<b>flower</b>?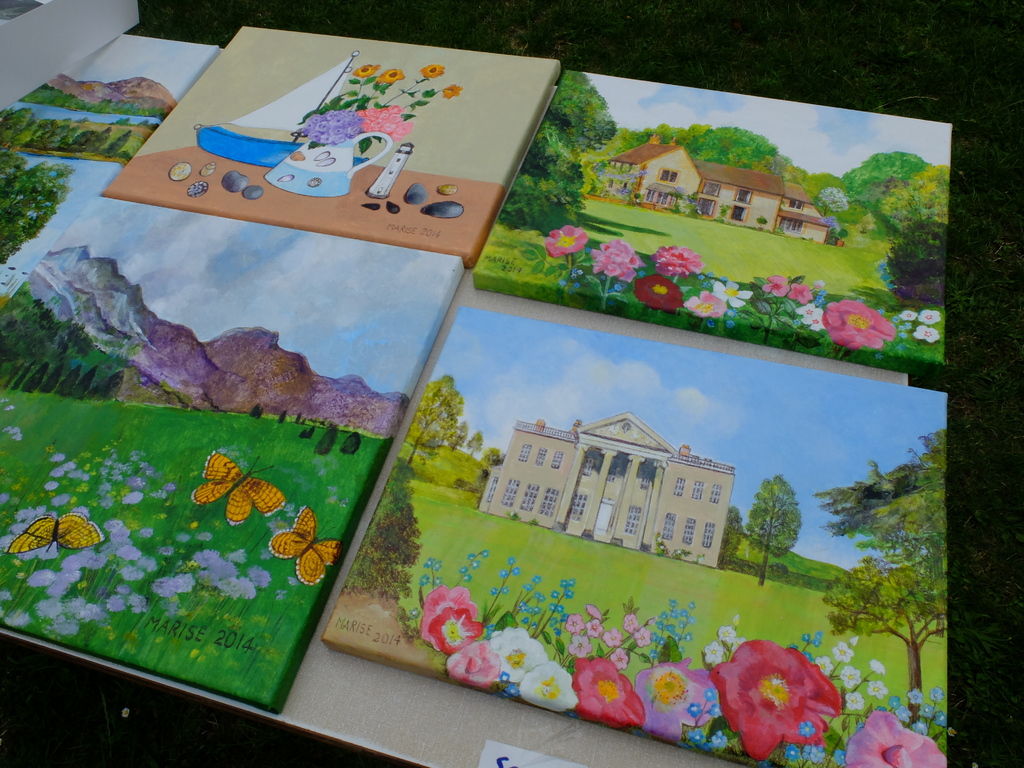
465/550/472/558
